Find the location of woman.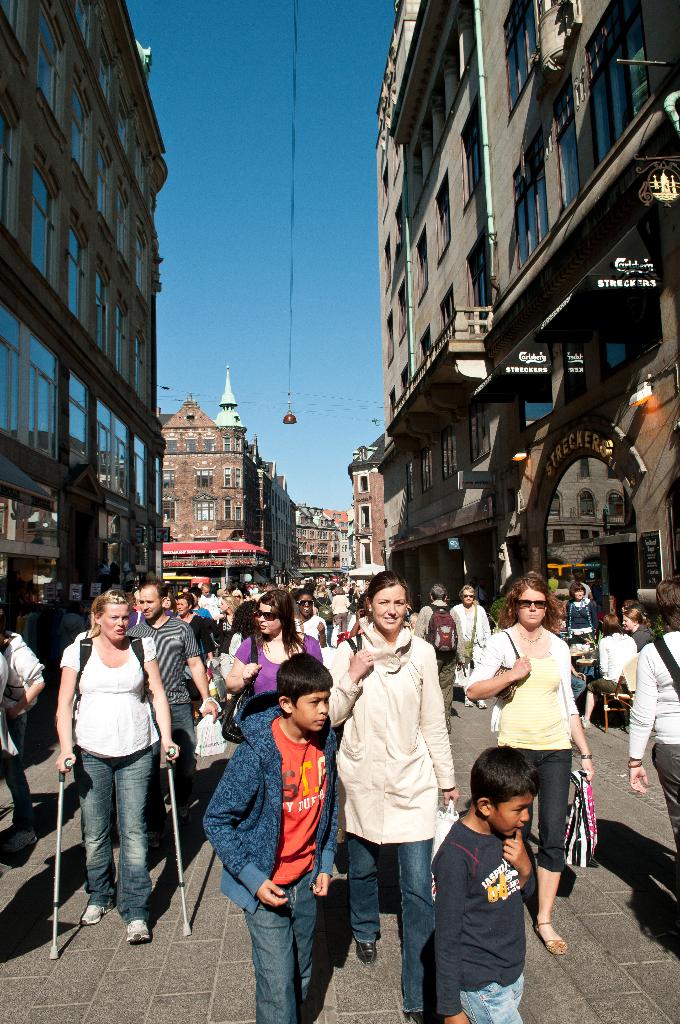
Location: rect(464, 577, 592, 957).
